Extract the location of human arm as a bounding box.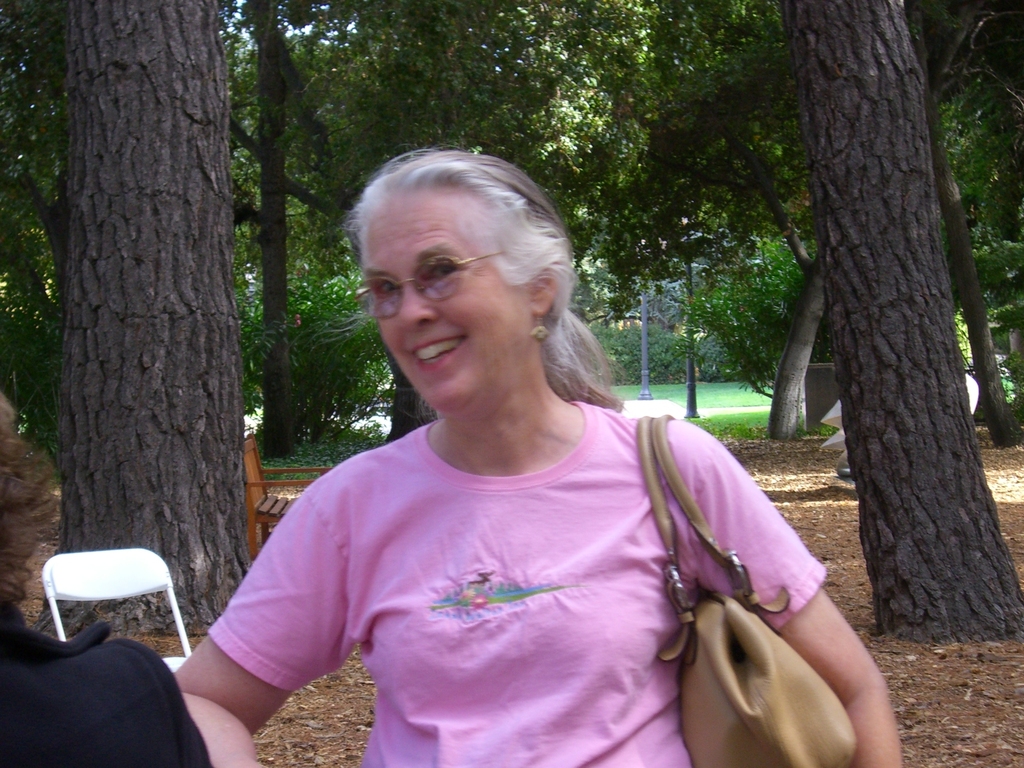
(x1=168, y1=486, x2=363, y2=767).
